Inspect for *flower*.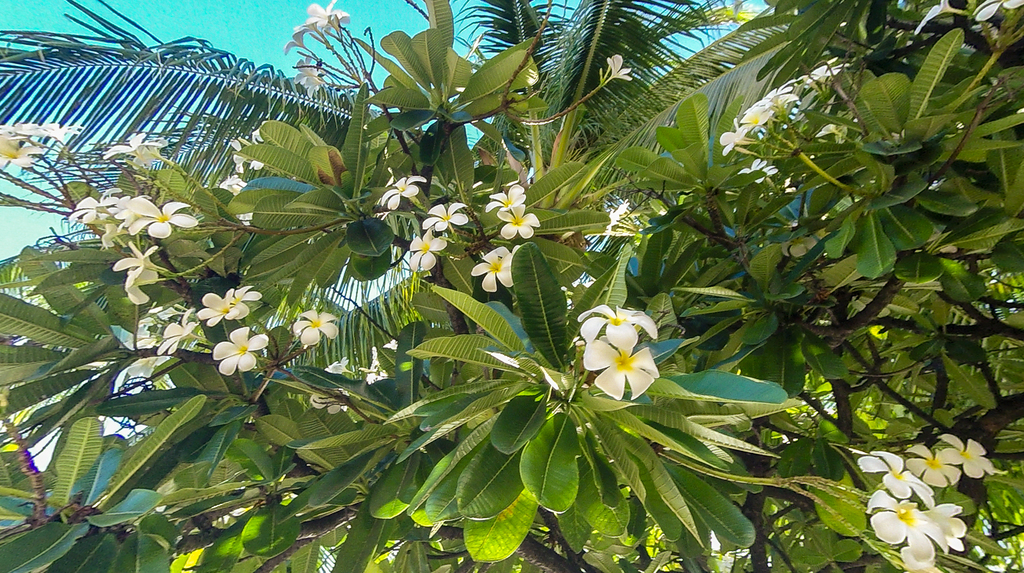
Inspection: select_region(153, 306, 202, 357).
